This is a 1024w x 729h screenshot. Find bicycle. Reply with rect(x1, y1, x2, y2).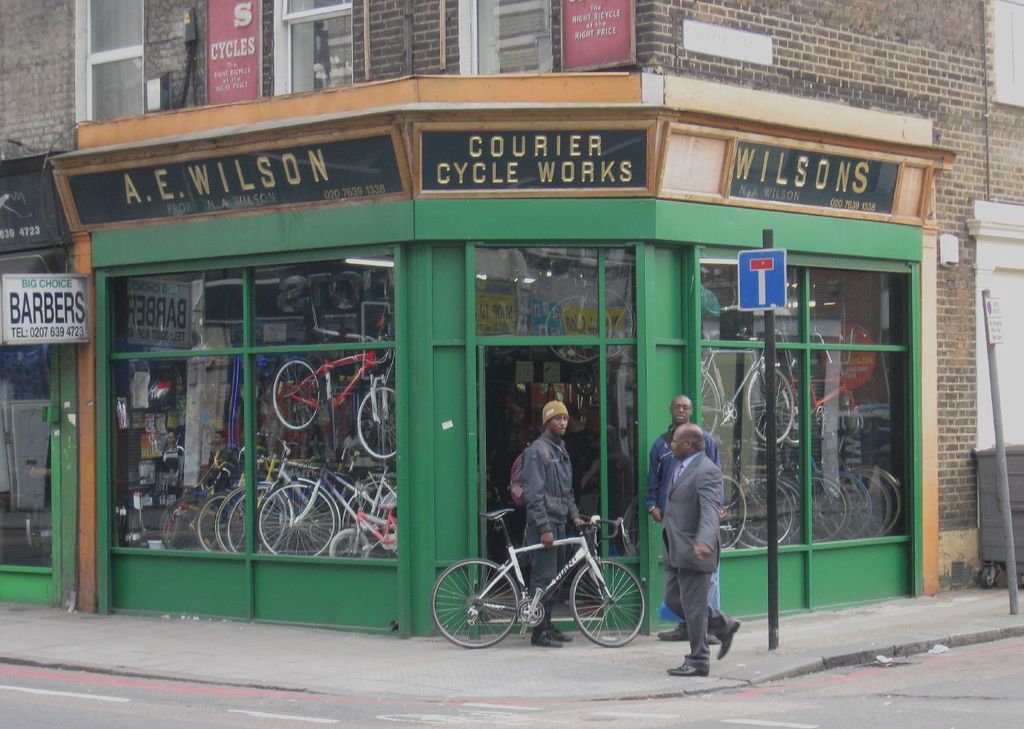
rect(732, 475, 800, 552).
